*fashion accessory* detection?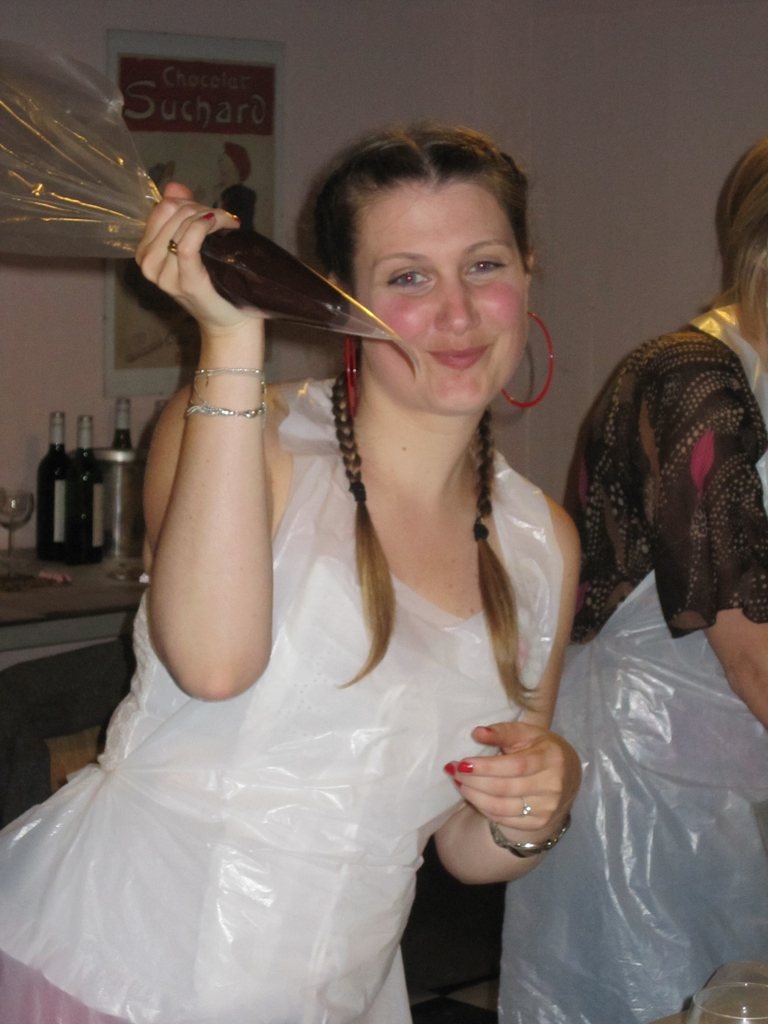
BBox(492, 806, 569, 862)
